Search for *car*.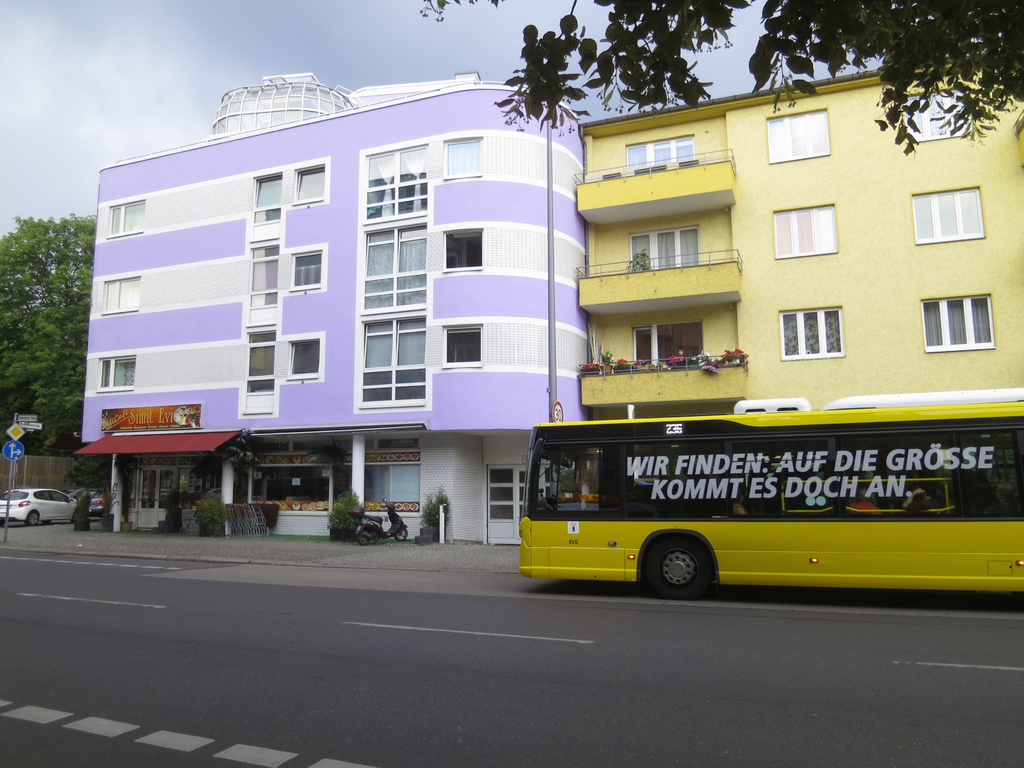
Found at locate(69, 483, 104, 510).
